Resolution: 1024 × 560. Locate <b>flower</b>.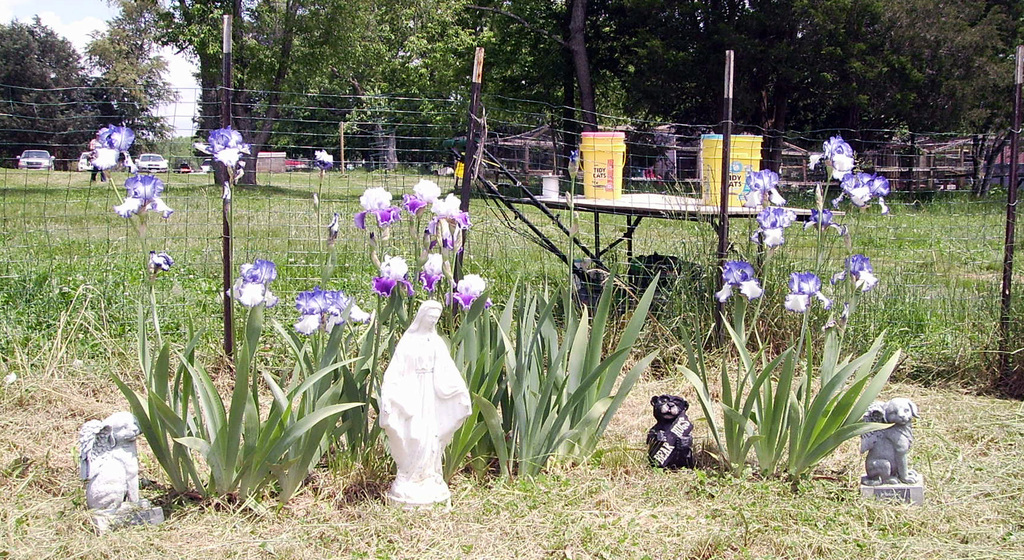
select_region(749, 205, 795, 246).
